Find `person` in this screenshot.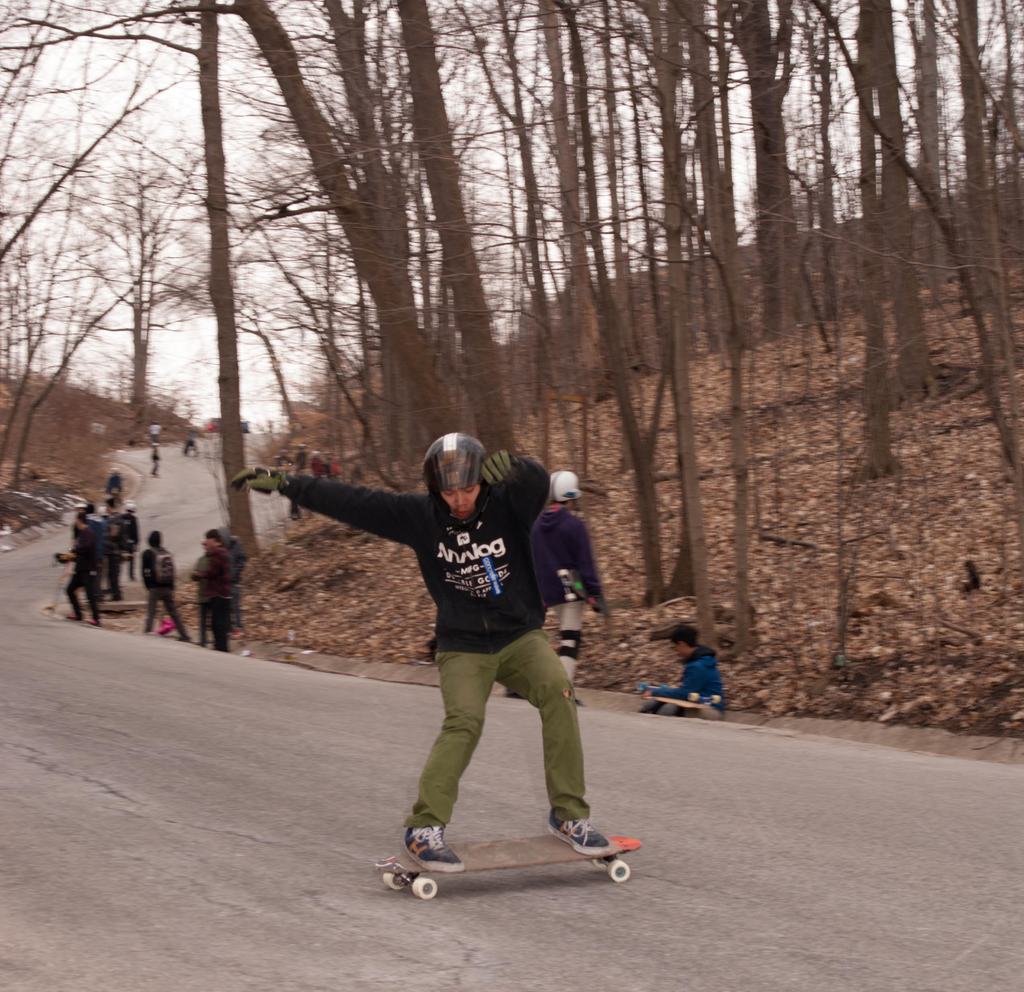
The bounding box for `person` is region(634, 599, 724, 710).
